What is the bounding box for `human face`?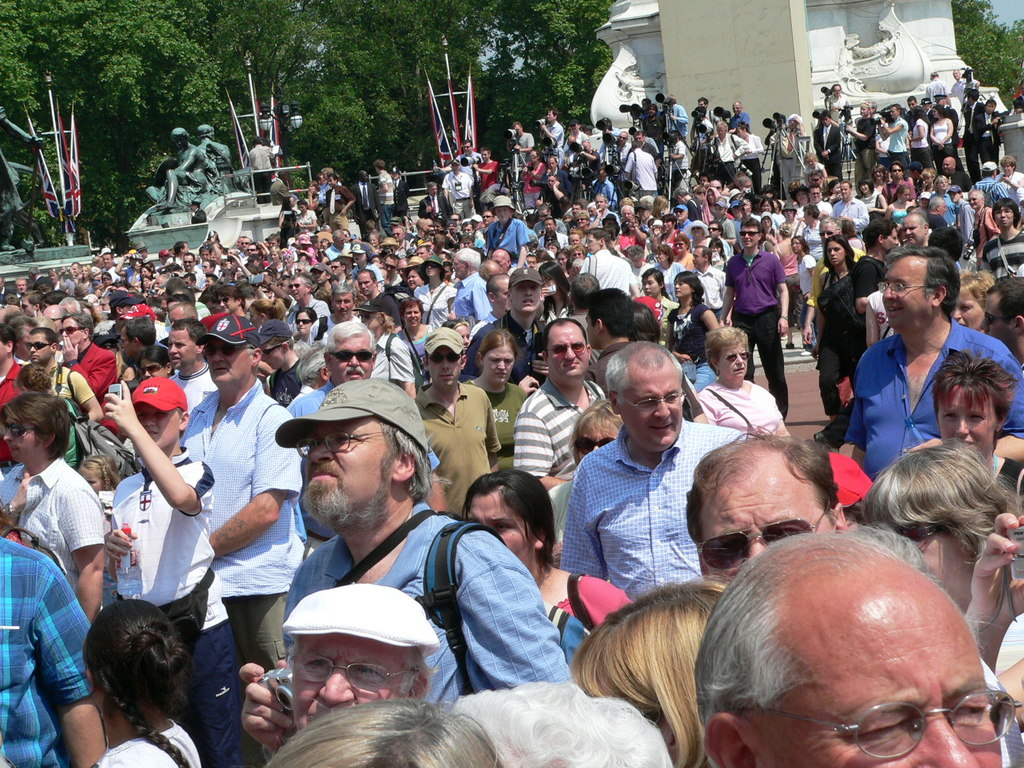
bbox=(996, 207, 1014, 226).
